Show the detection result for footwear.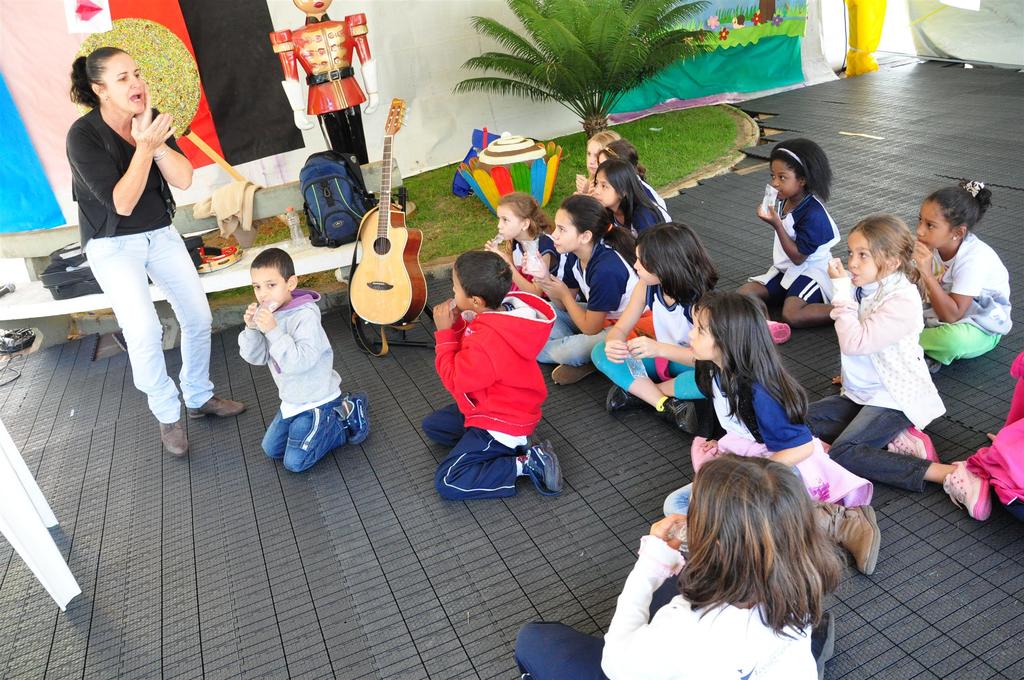
[922,350,947,374].
